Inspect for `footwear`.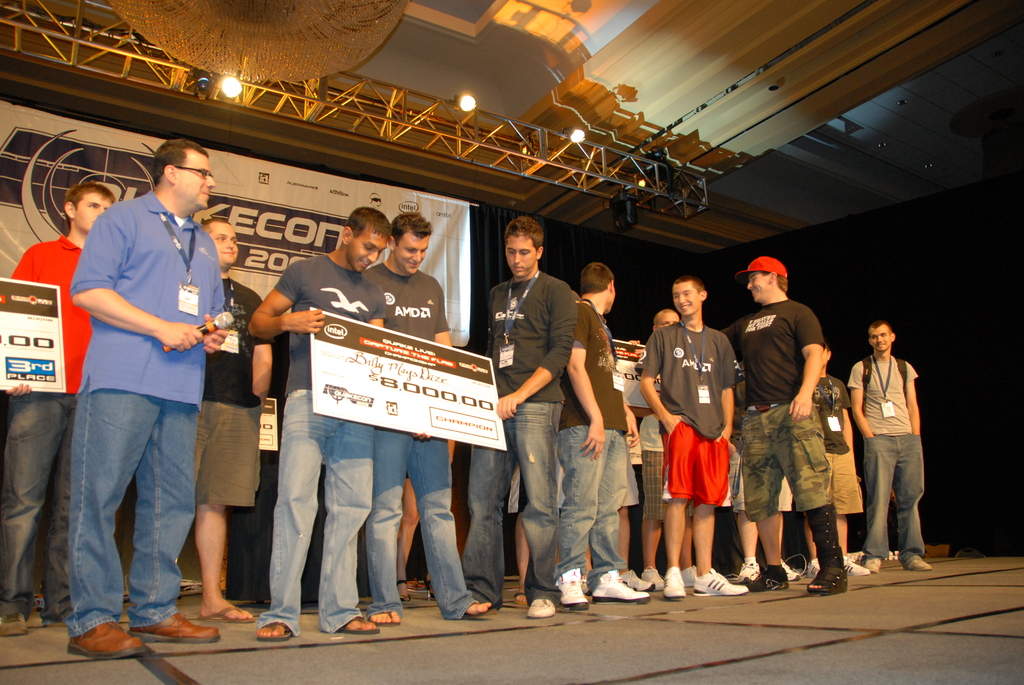
Inspection: 621:569:650:592.
